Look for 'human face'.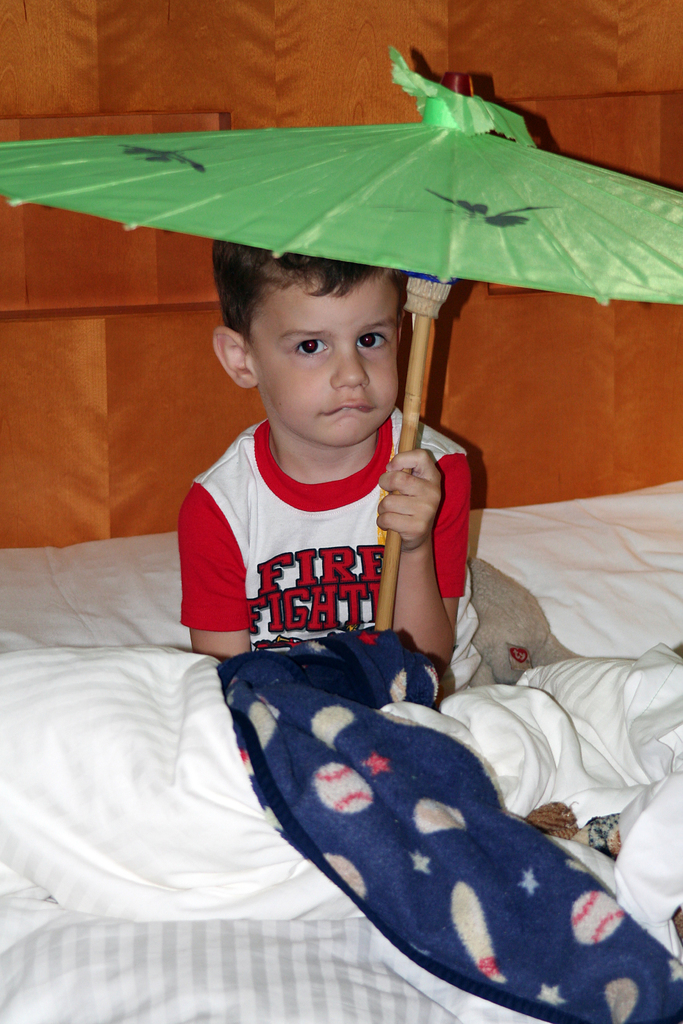
Found: crop(249, 272, 399, 445).
